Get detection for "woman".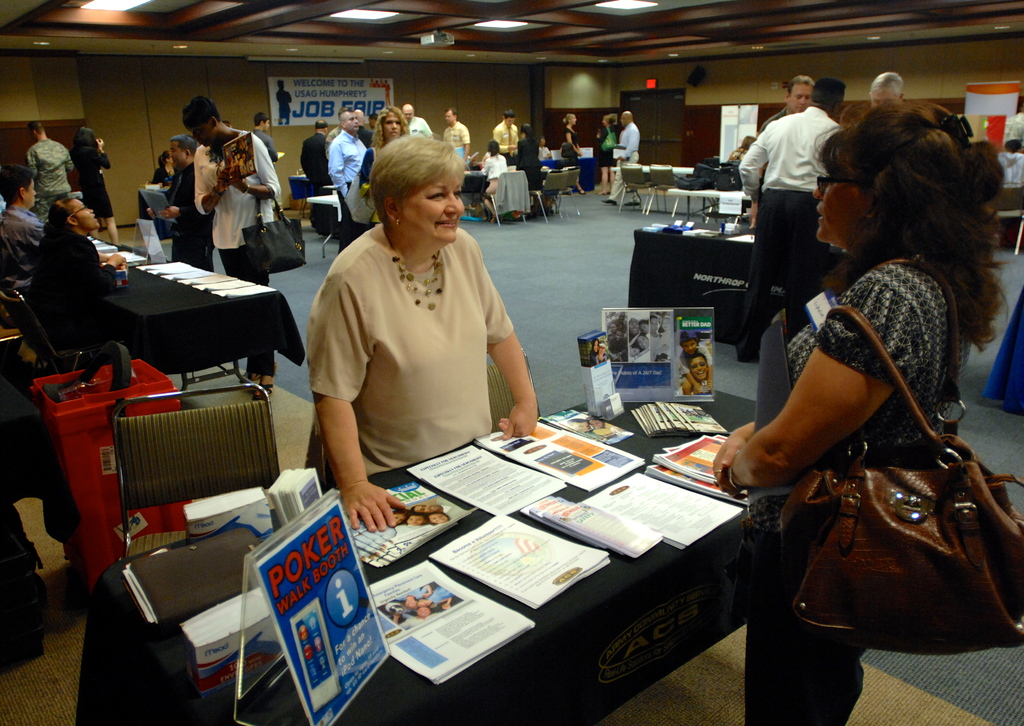
Detection: select_region(156, 150, 181, 182).
